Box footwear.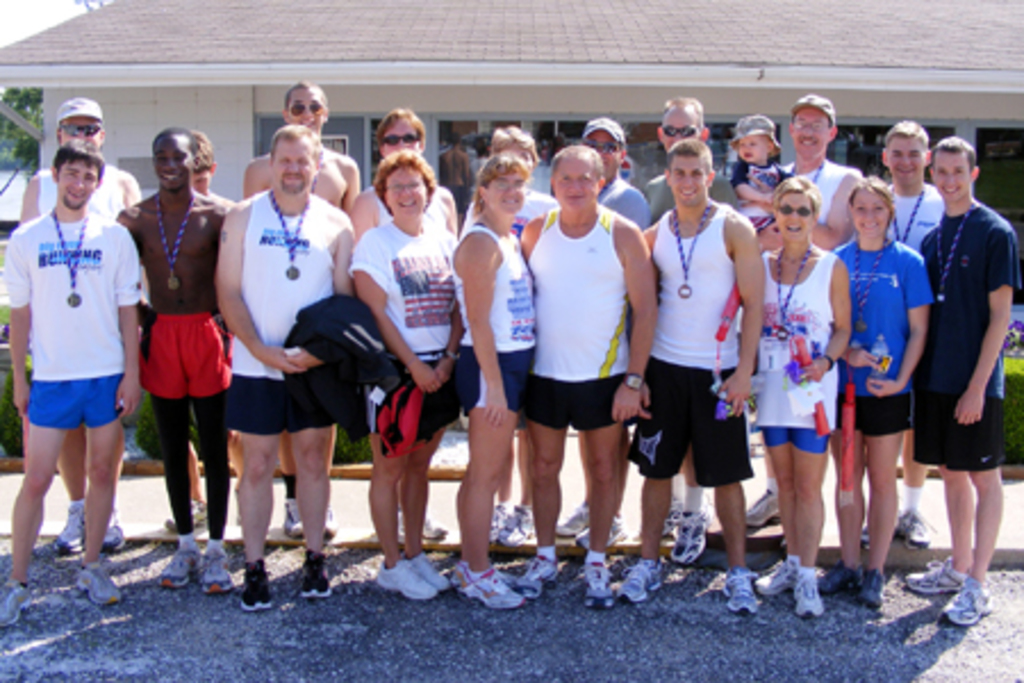
pyautogui.locateOnScreen(159, 494, 212, 530).
